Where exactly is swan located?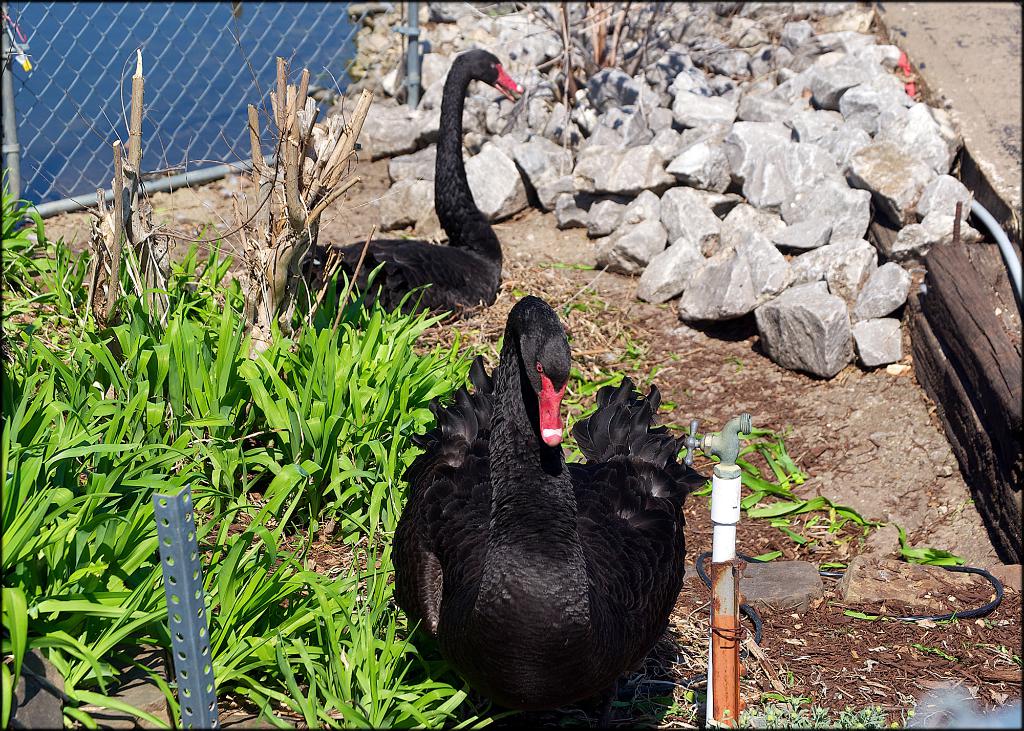
Its bounding box is (292,45,527,328).
